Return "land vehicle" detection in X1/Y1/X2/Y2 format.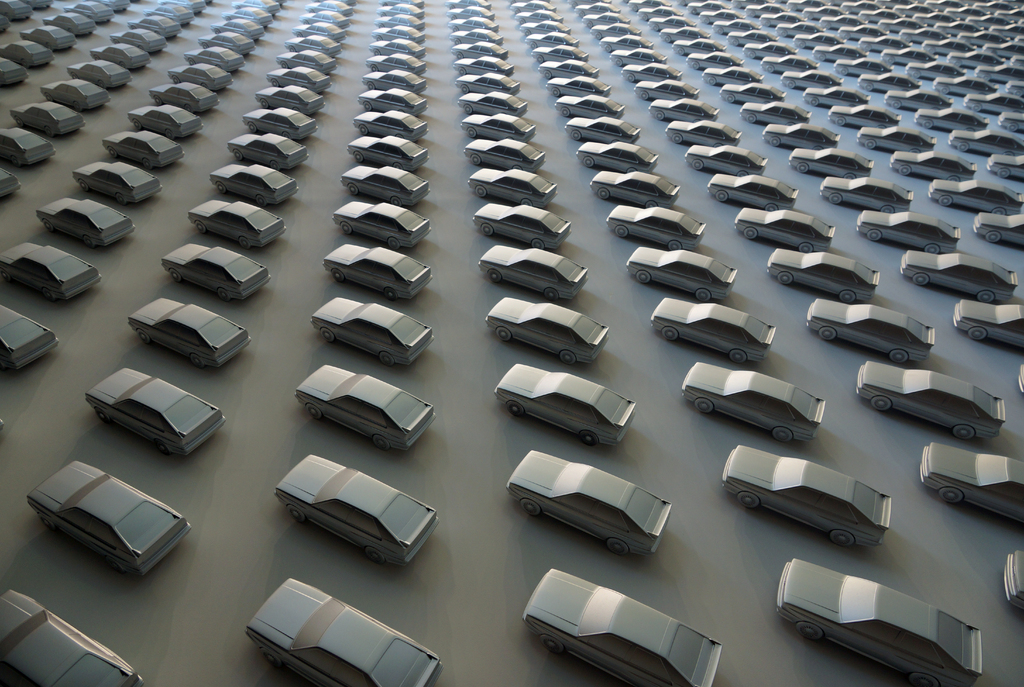
468/201/573/251.
